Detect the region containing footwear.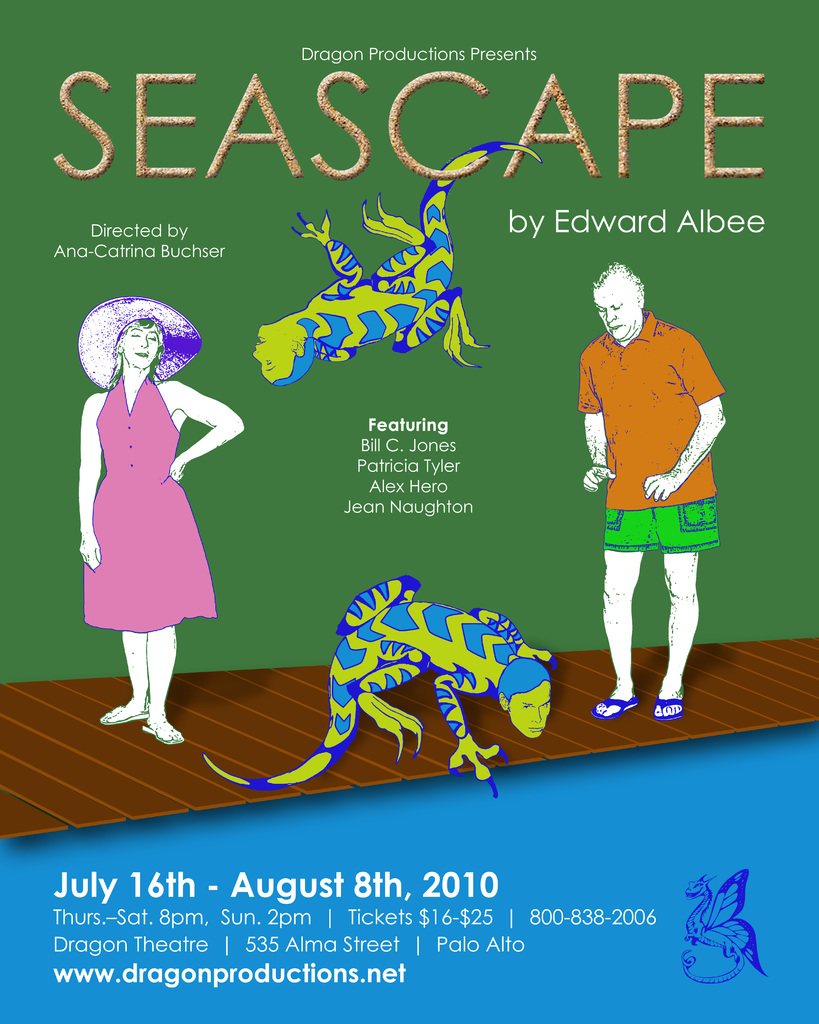
649/686/696/714.
